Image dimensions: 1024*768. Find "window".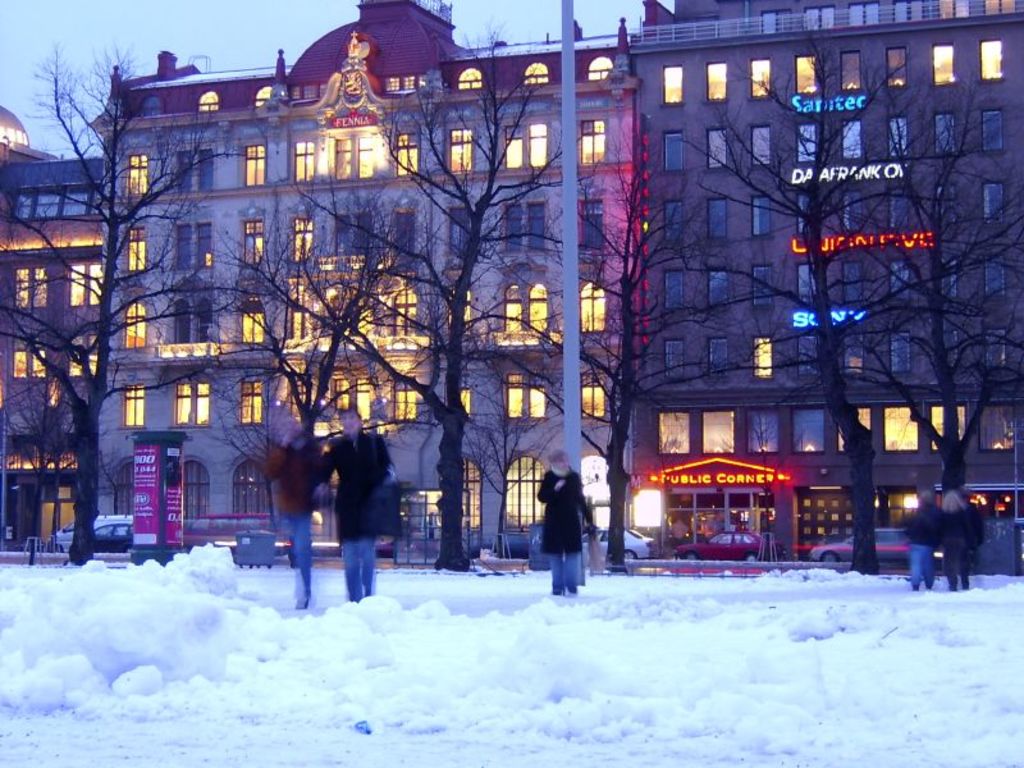
Rect(193, 223, 211, 271).
